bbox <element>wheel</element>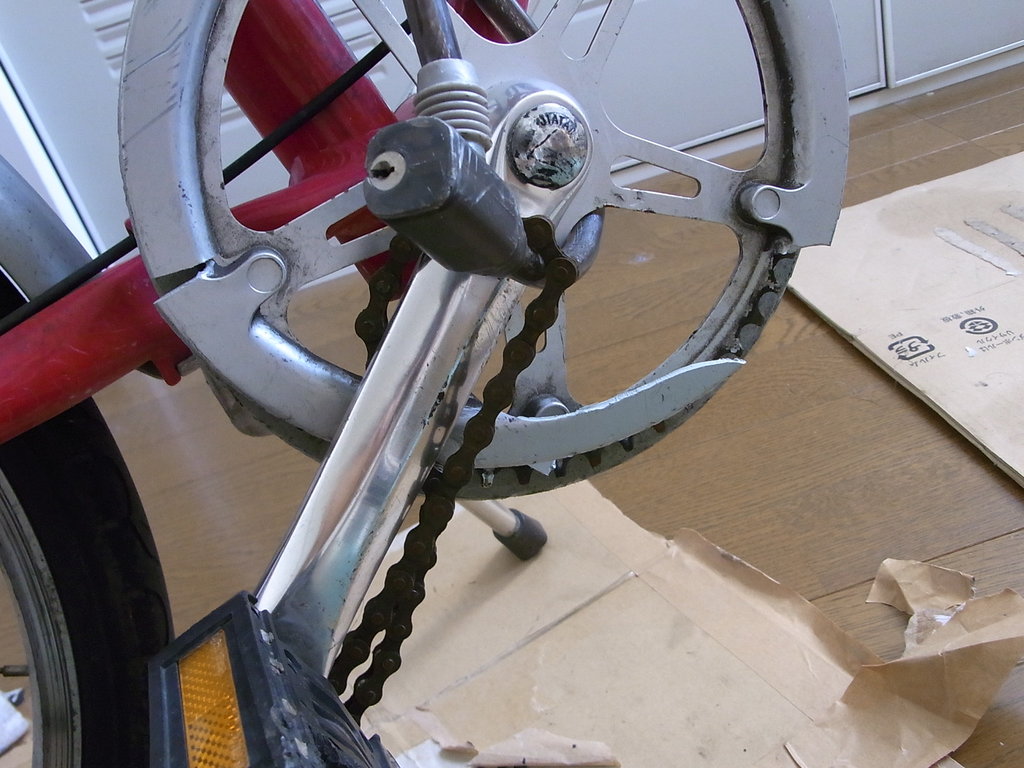
select_region(0, 281, 175, 767)
